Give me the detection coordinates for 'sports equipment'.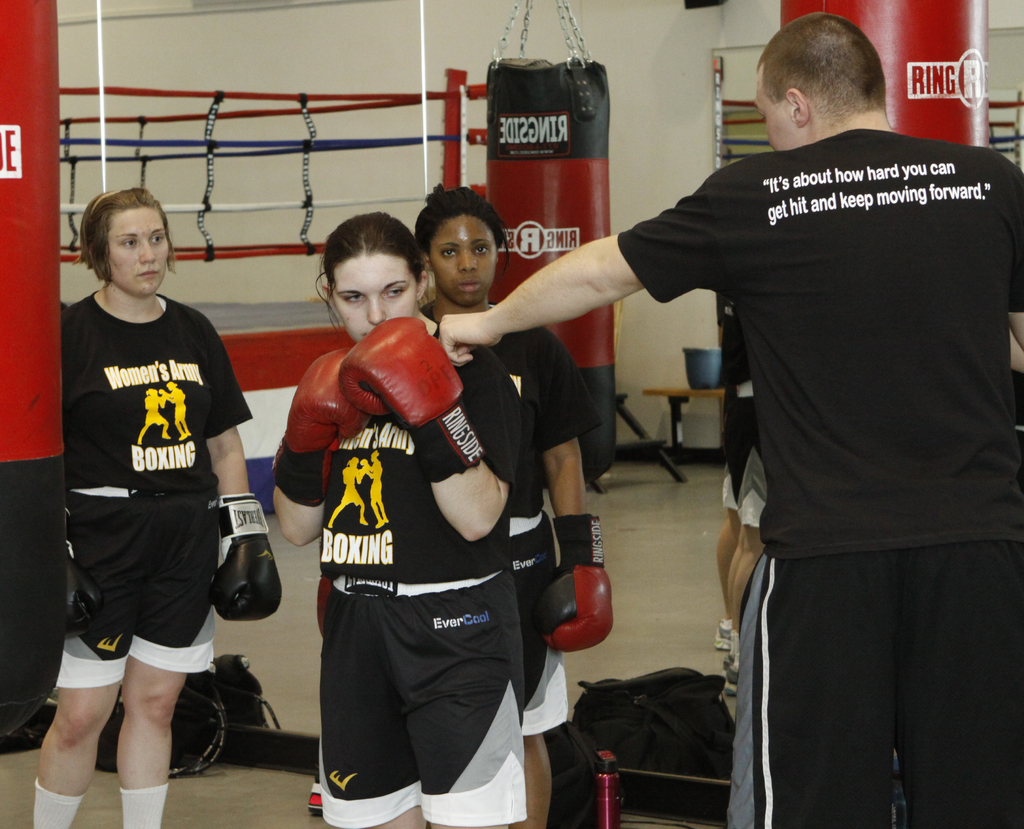
{"x1": 216, "y1": 494, "x2": 284, "y2": 621}.
